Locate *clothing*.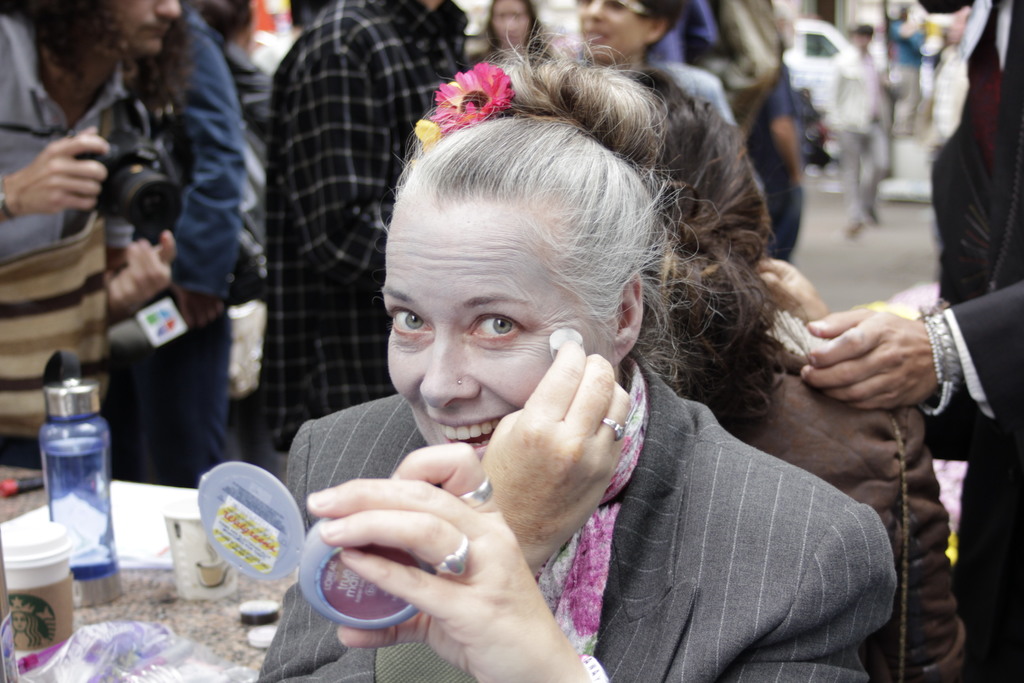
Bounding box: <box>106,0,247,489</box>.
